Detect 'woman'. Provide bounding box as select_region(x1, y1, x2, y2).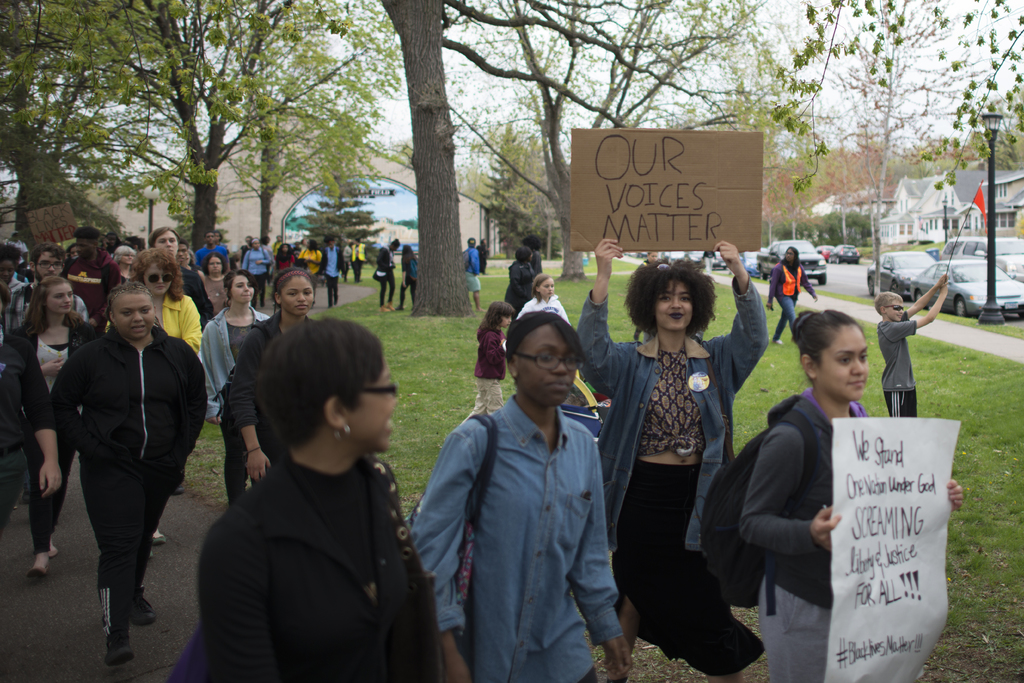
select_region(200, 252, 234, 315).
